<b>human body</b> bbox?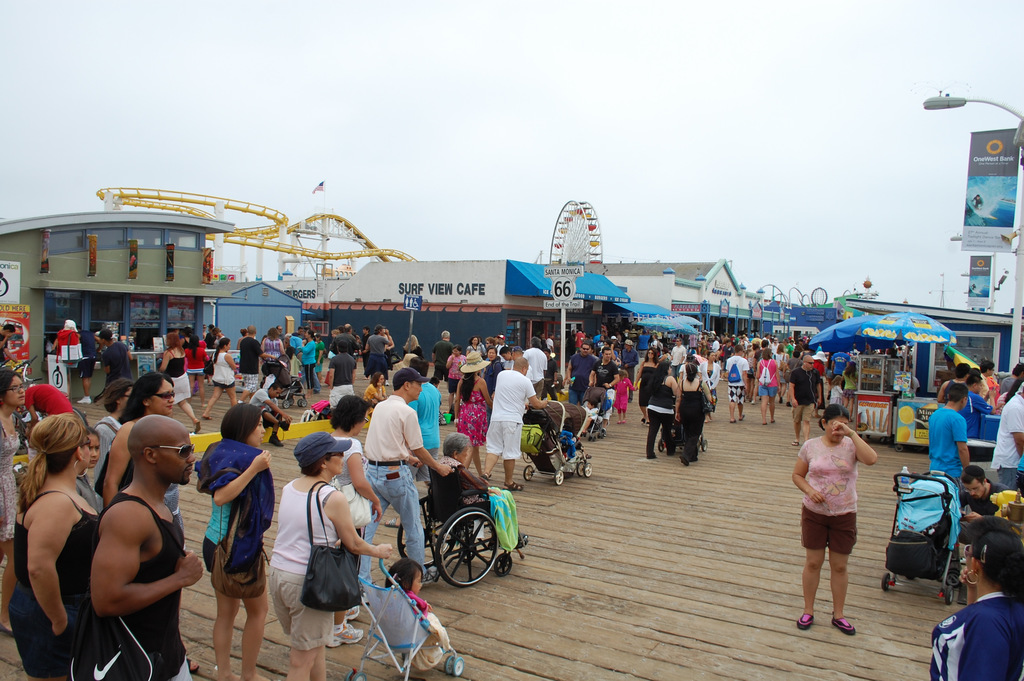
365, 327, 394, 379
